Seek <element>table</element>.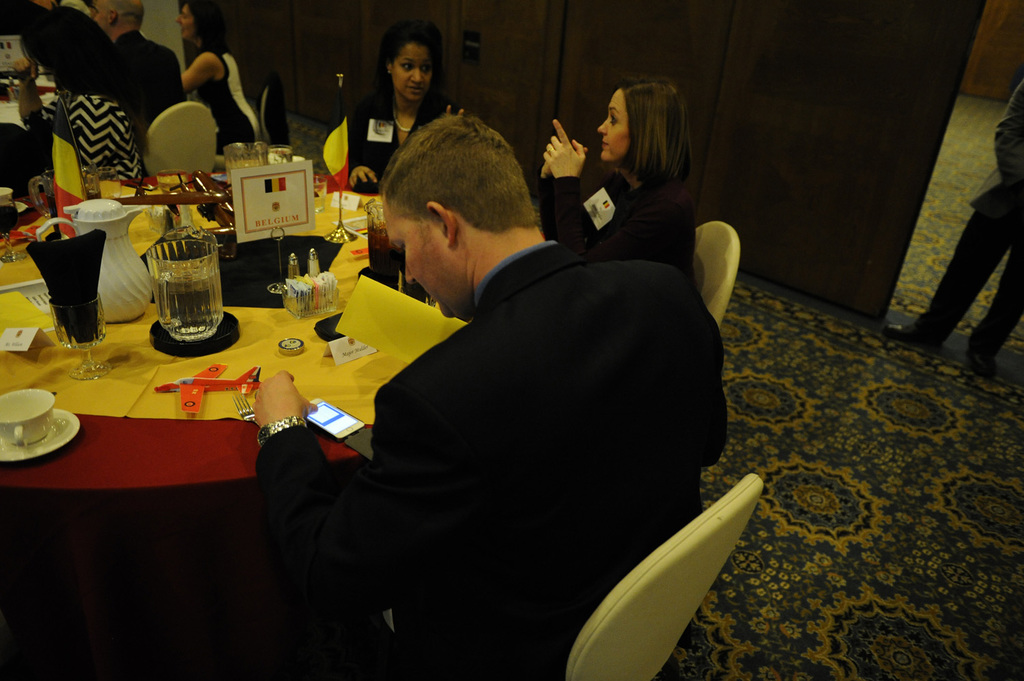
(left=0, top=171, right=464, bottom=504).
